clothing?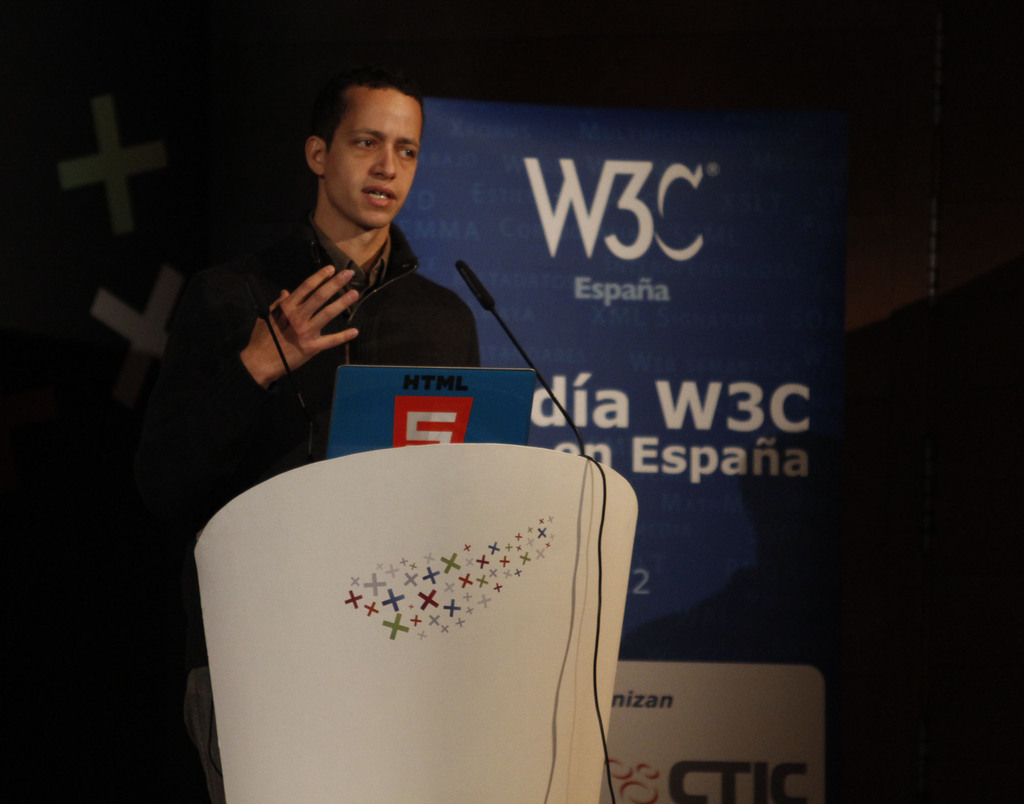
detection(225, 178, 470, 430)
